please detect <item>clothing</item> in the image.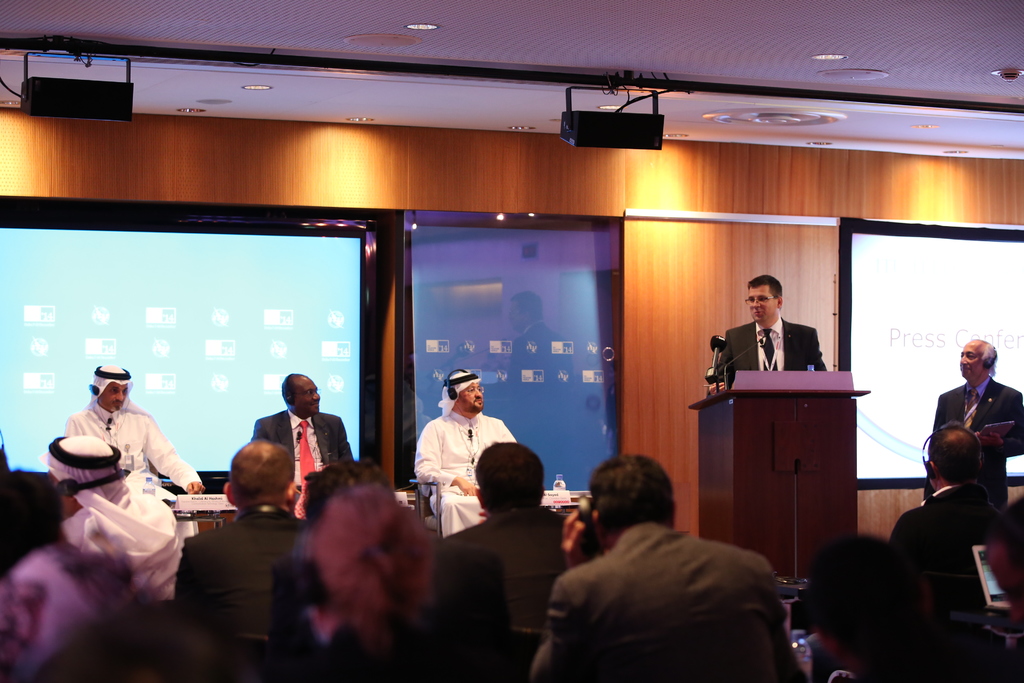
32, 437, 182, 602.
